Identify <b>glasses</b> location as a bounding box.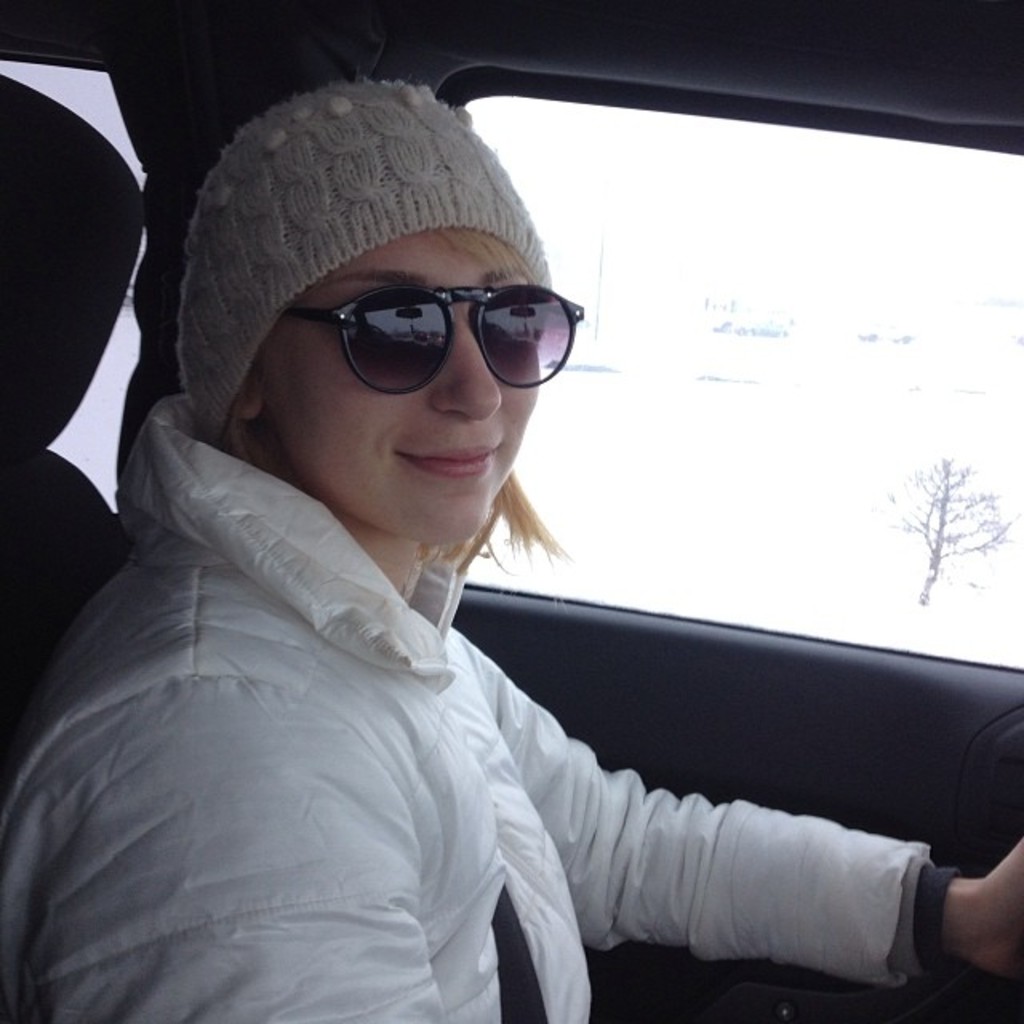
x1=282 y1=274 x2=566 y2=381.
